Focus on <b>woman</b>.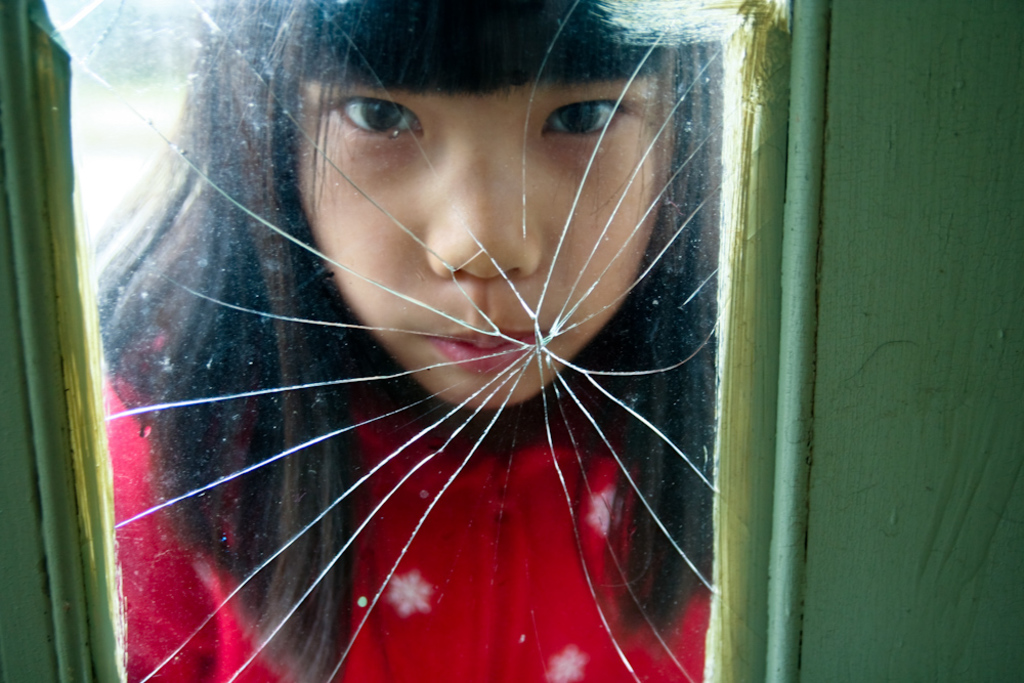
Focused at (54, 22, 729, 672).
